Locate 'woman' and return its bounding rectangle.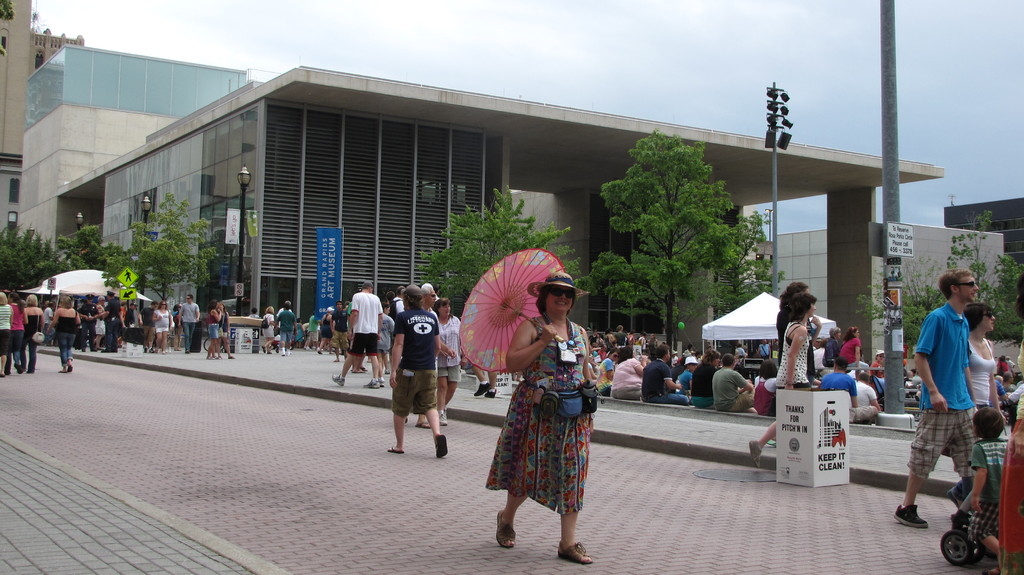
952/300/1008/508.
